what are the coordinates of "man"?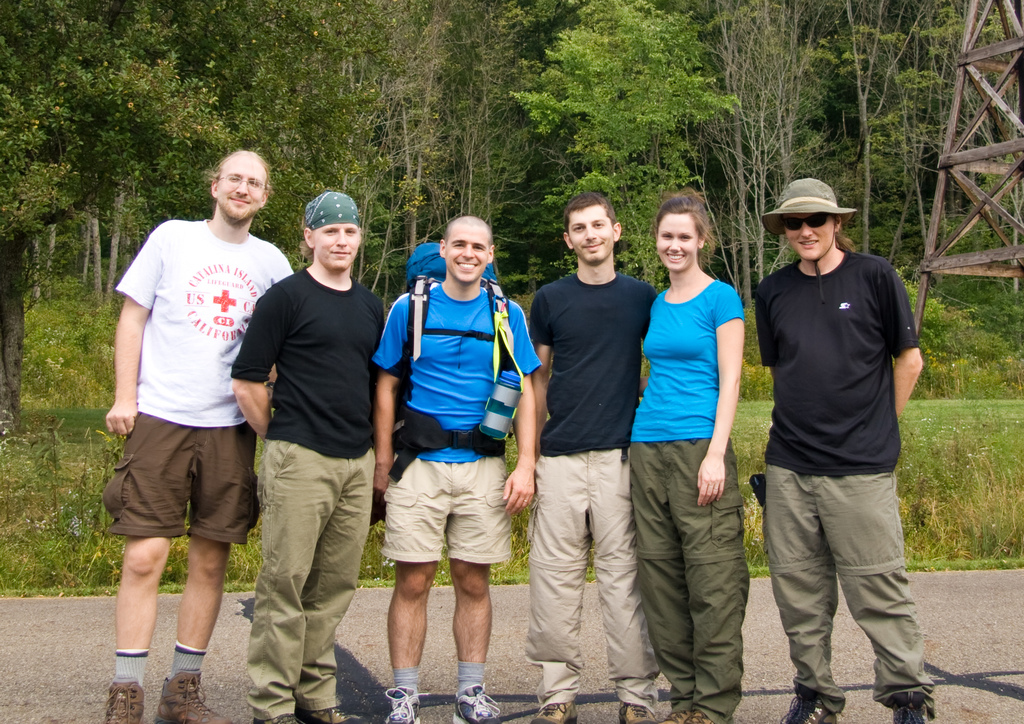
{"left": 742, "top": 172, "right": 939, "bottom": 723}.
